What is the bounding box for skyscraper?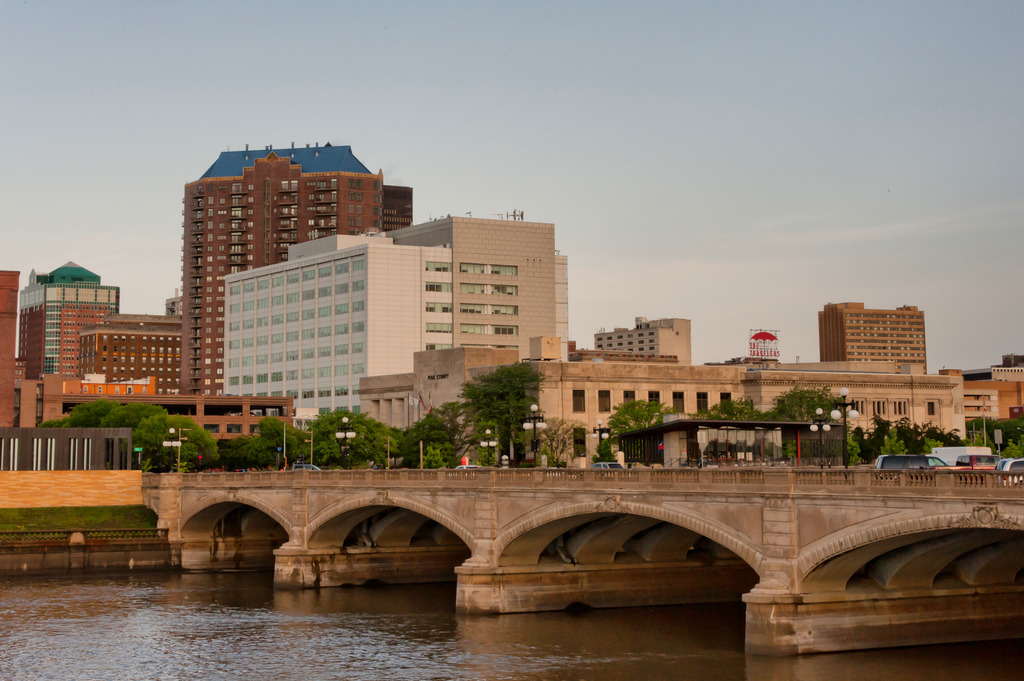
locate(806, 298, 947, 387).
